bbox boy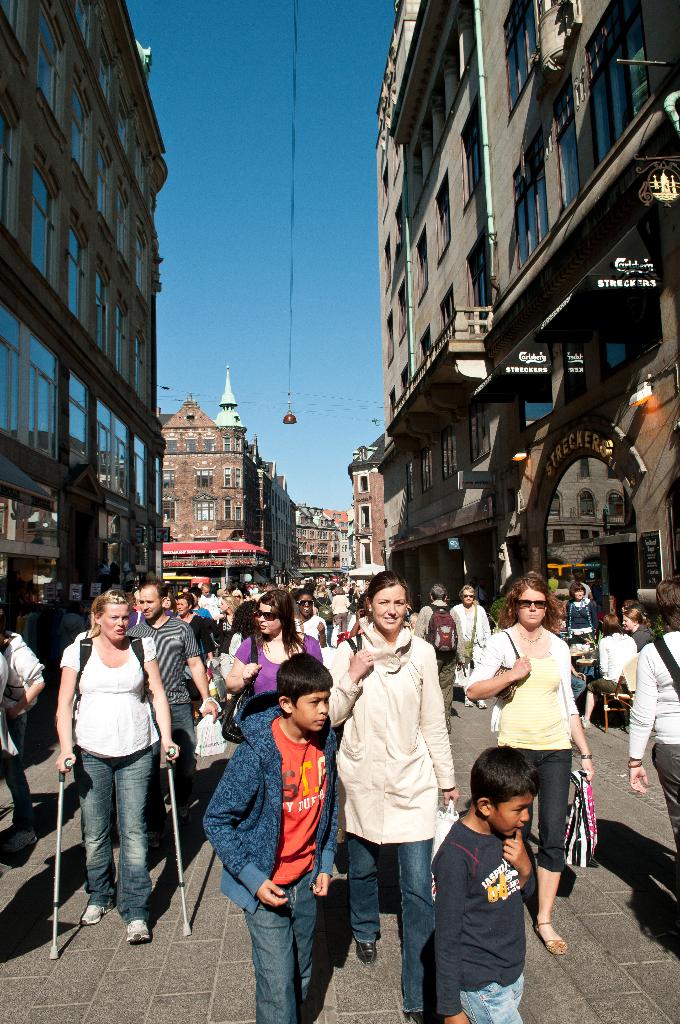
locate(430, 746, 553, 1023)
